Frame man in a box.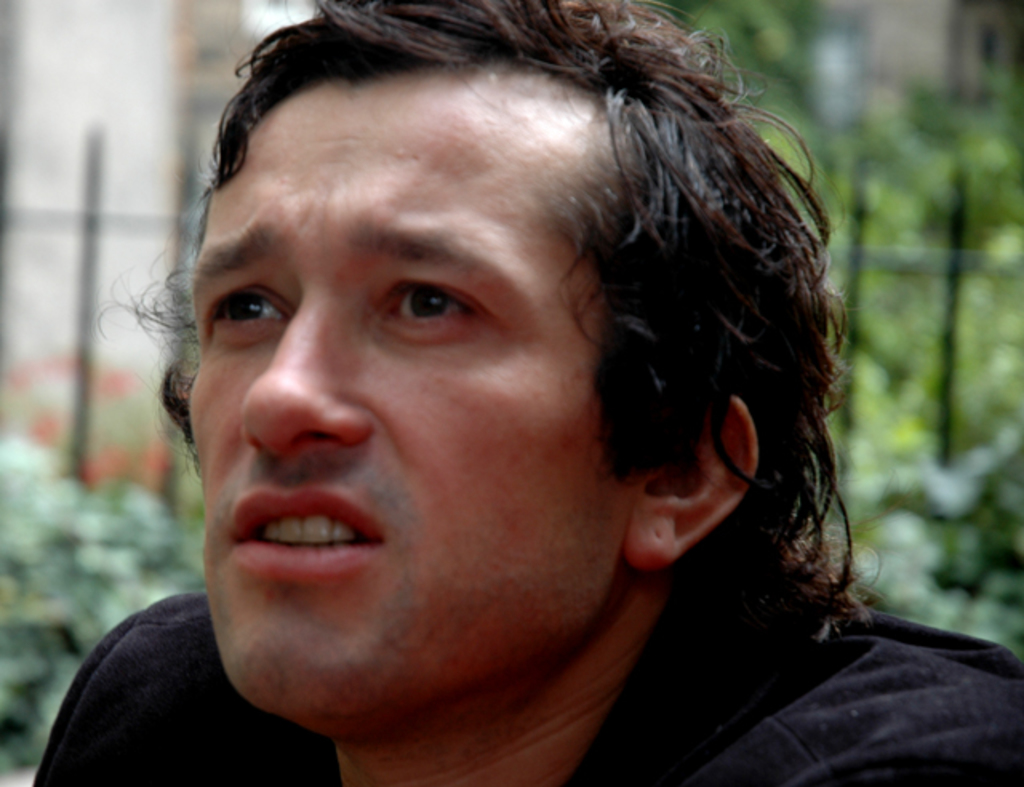
[left=19, top=21, right=931, bottom=774].
